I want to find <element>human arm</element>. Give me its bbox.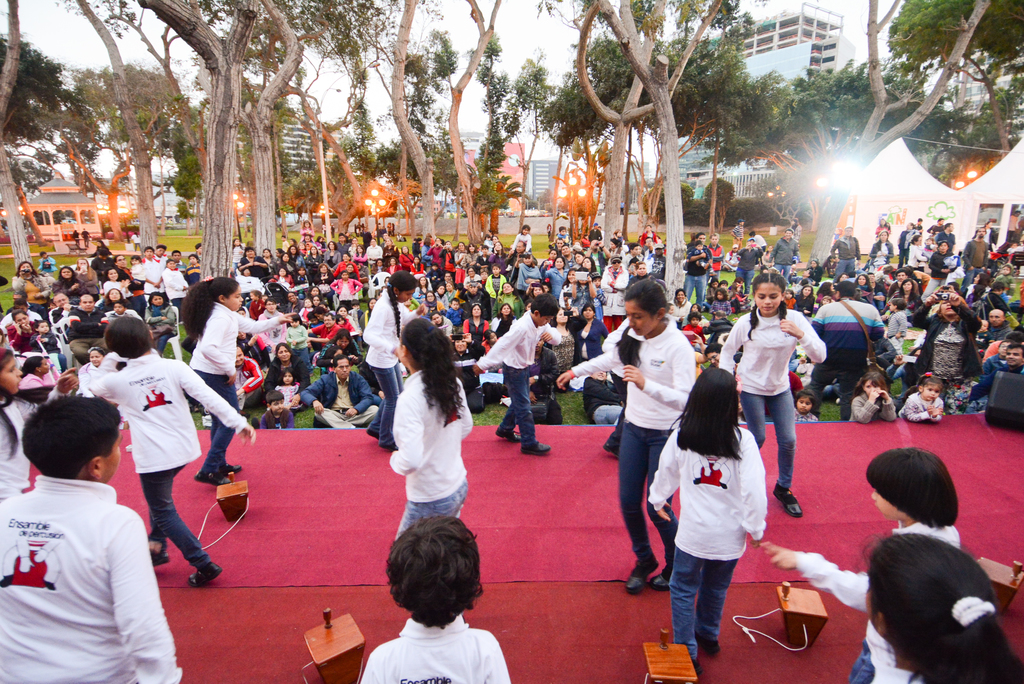
165/273/188/291.
